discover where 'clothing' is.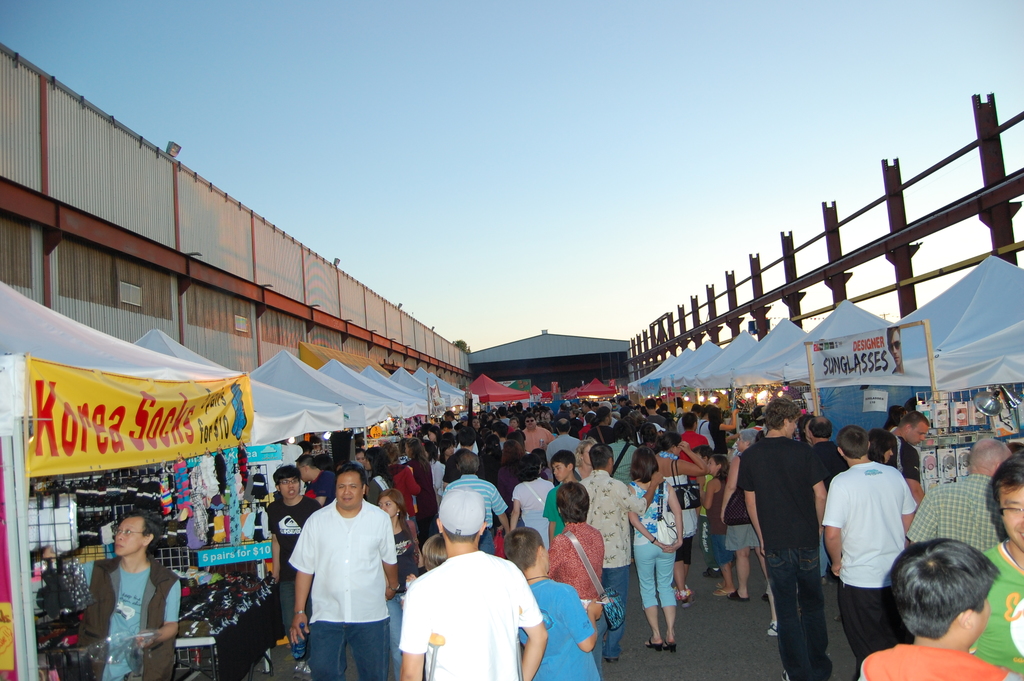
Discovered at crop(400, 549, 544, 680).
